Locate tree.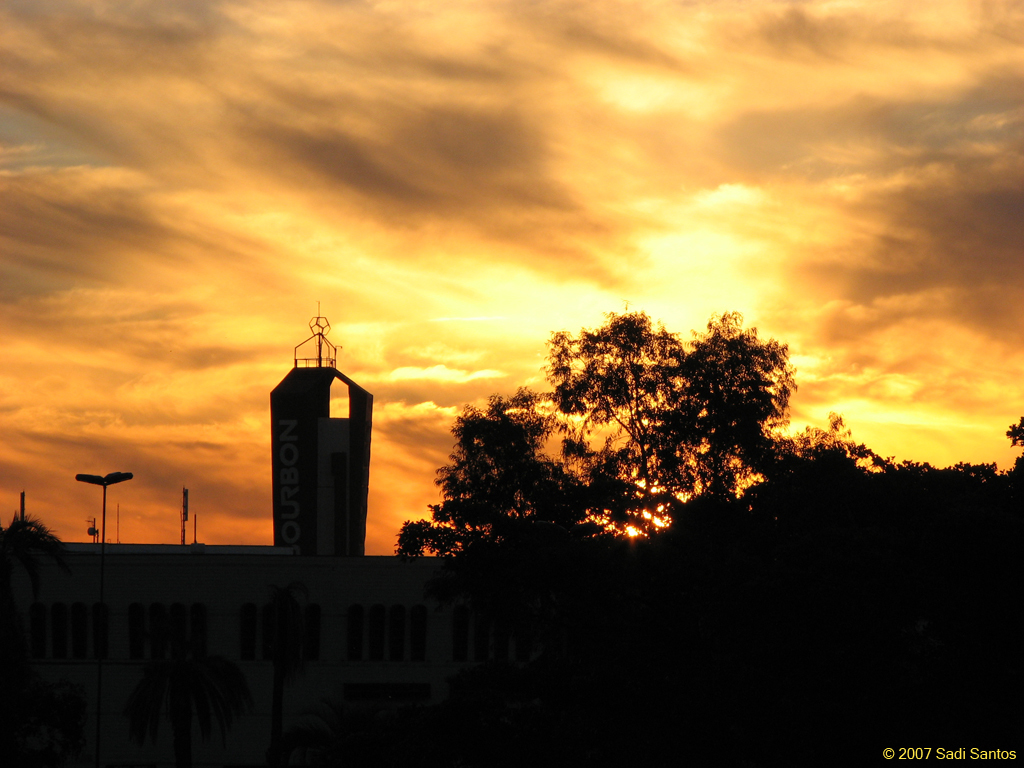
Bounding box: left=404, top=285, right=824, bottom=577.
